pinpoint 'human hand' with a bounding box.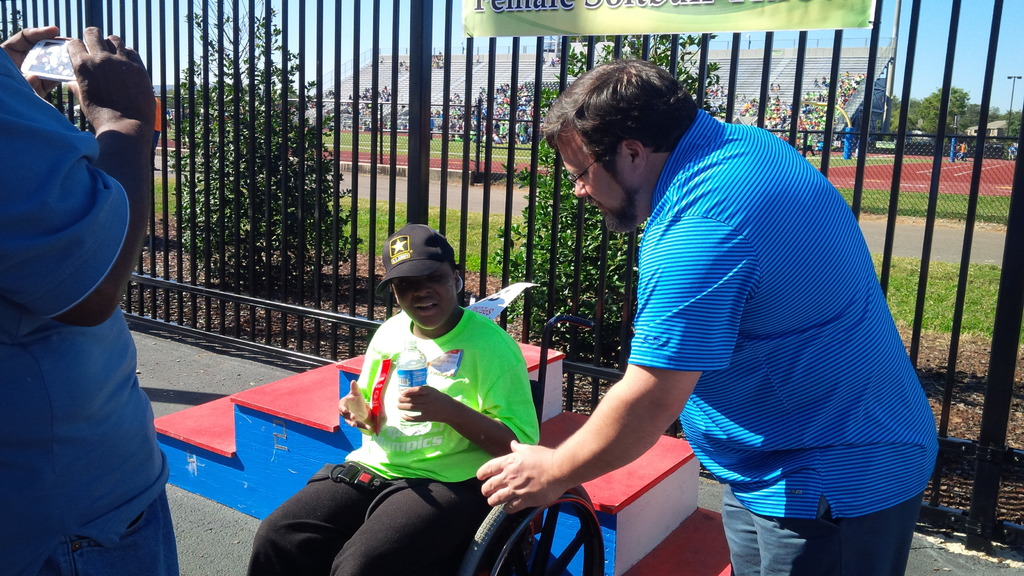
locate(337, 380, 372, 433).
